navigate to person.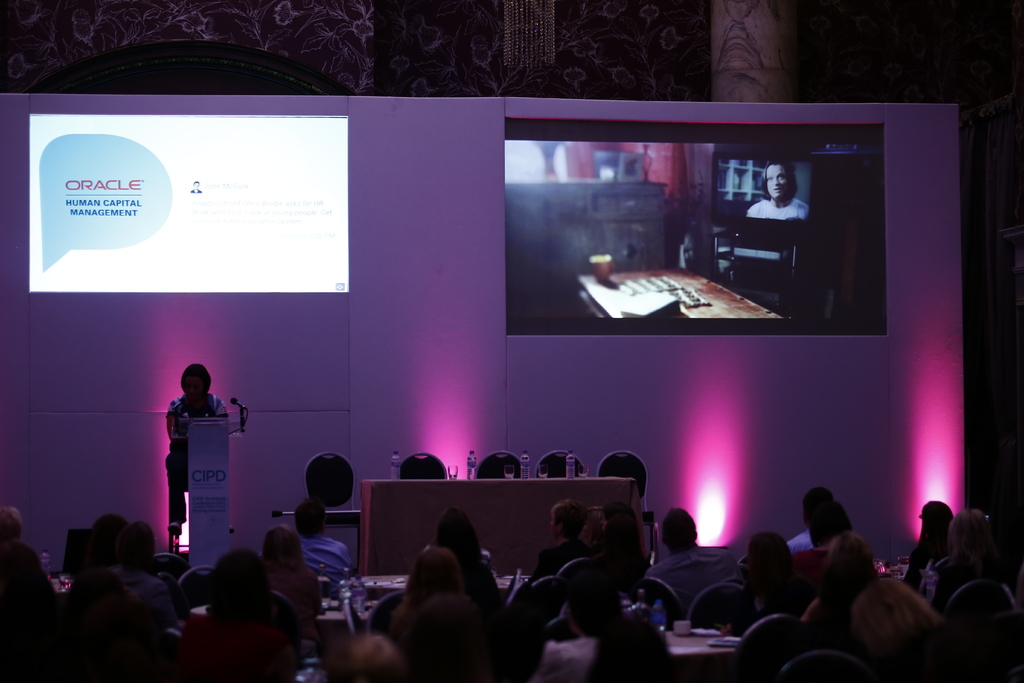
Navigation target: 644/503/753/616.
